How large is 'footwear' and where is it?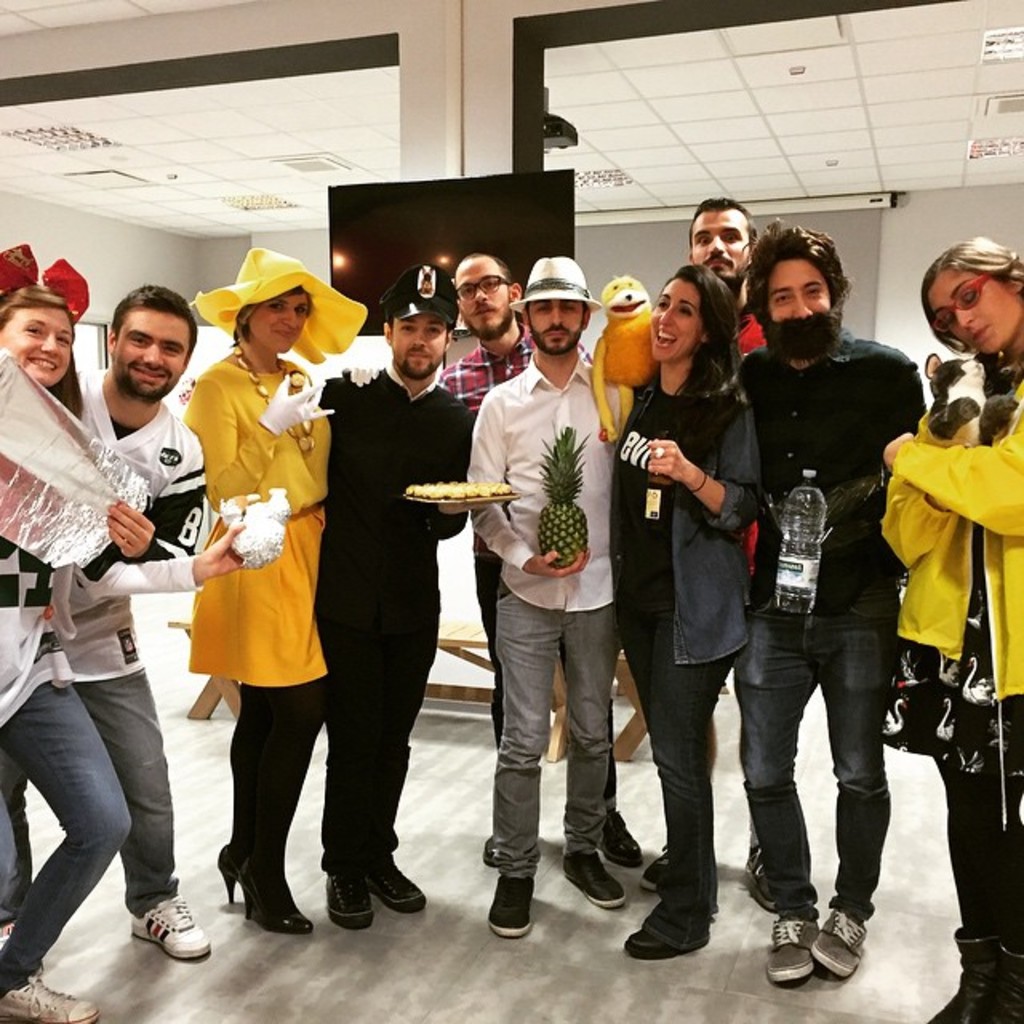
Bounding box: (602,810,642,870).
